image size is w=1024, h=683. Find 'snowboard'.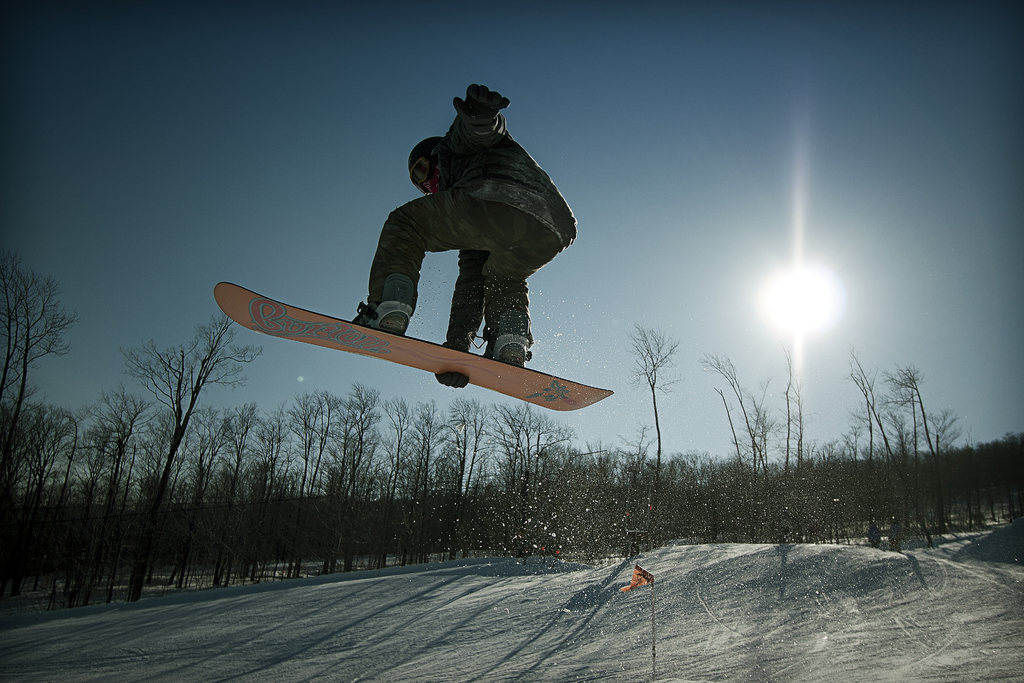
<bbox>212, 279, 612, 411</bbox>.
